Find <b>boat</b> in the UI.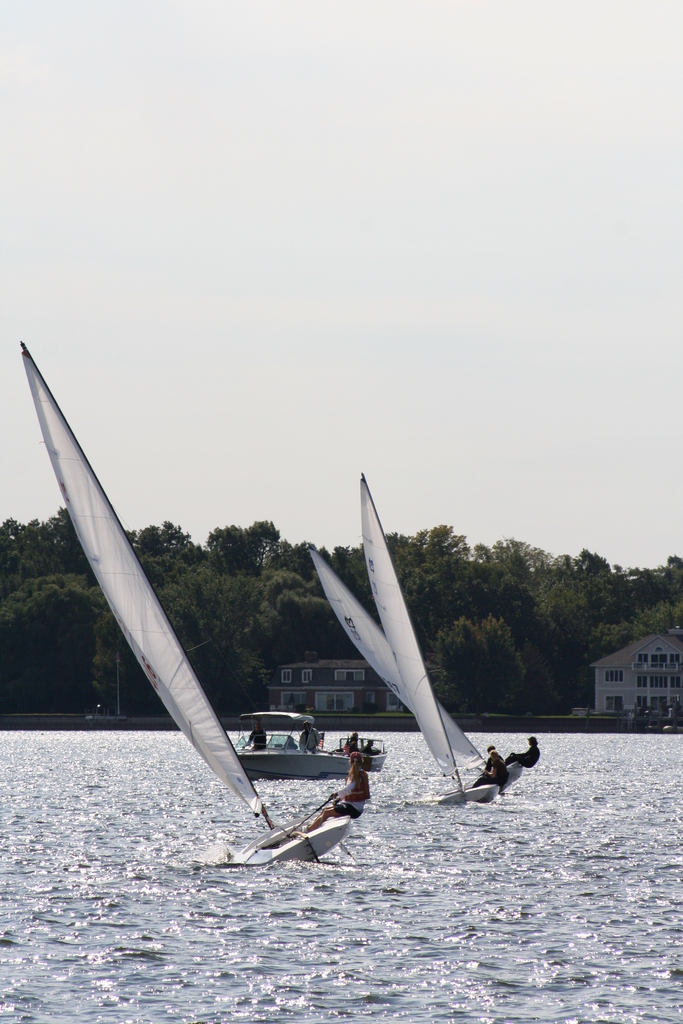
UI element at bbox=(306, 479, 523, 808).
